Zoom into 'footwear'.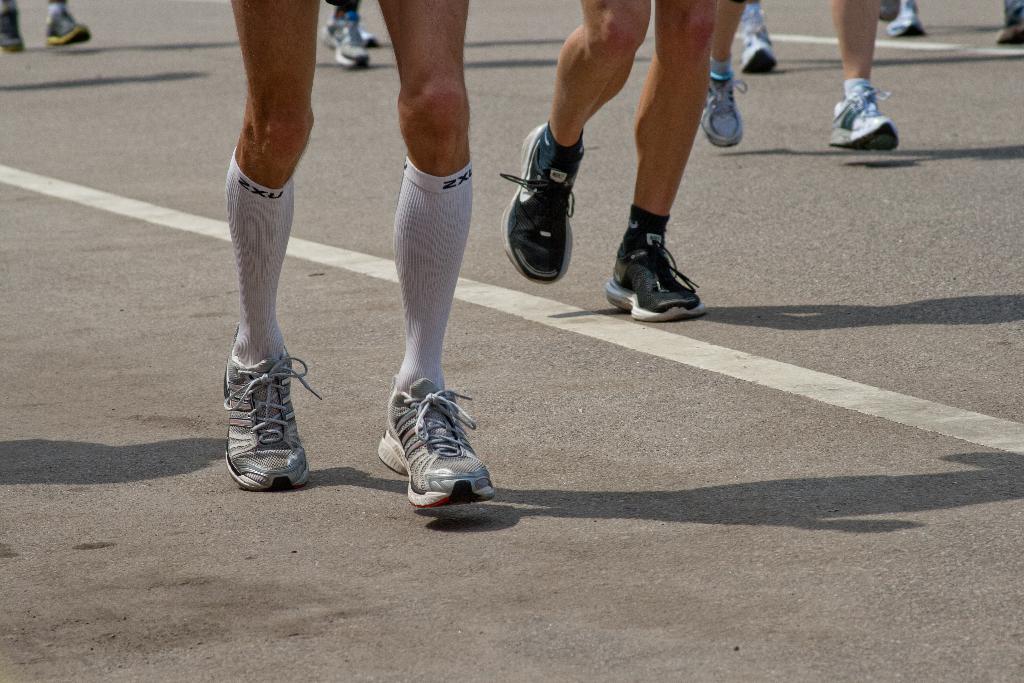
Zoom target: (4,9,31,52).
